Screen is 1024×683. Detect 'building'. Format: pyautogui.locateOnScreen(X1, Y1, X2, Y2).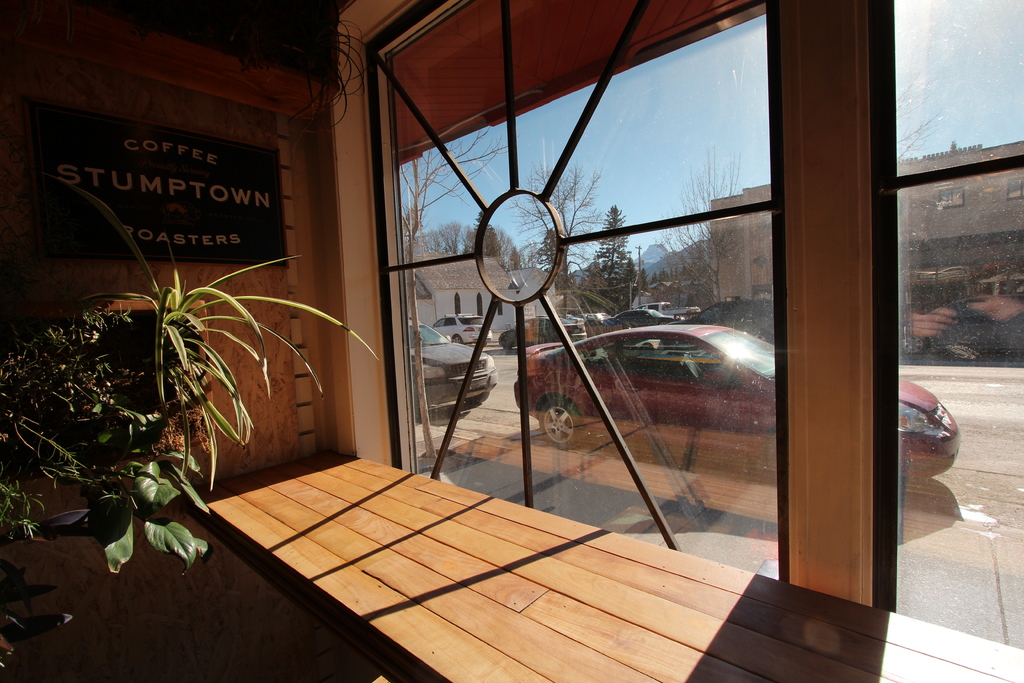
pyautogui.locateOnScreen(2, 0, 1023, 682).
